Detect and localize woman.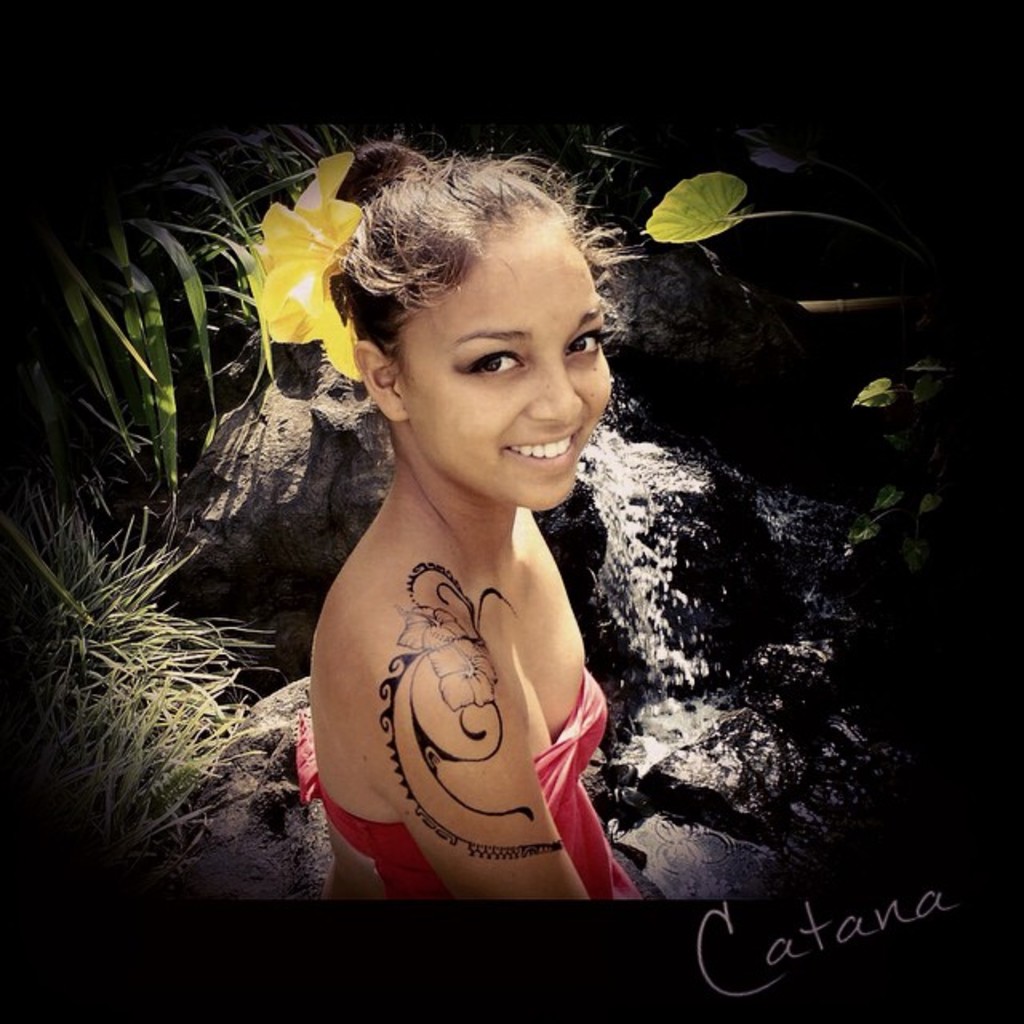
Localized at [left=218, top=136, right=698, bottom=918].
